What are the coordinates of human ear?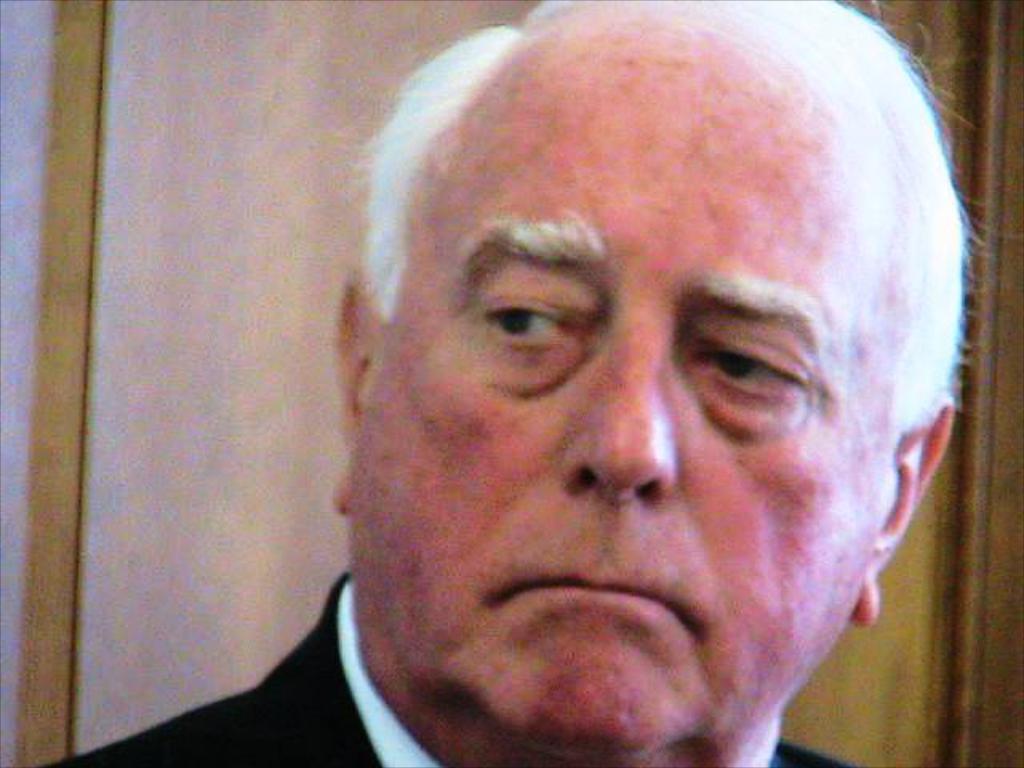
331,277,354,509.
